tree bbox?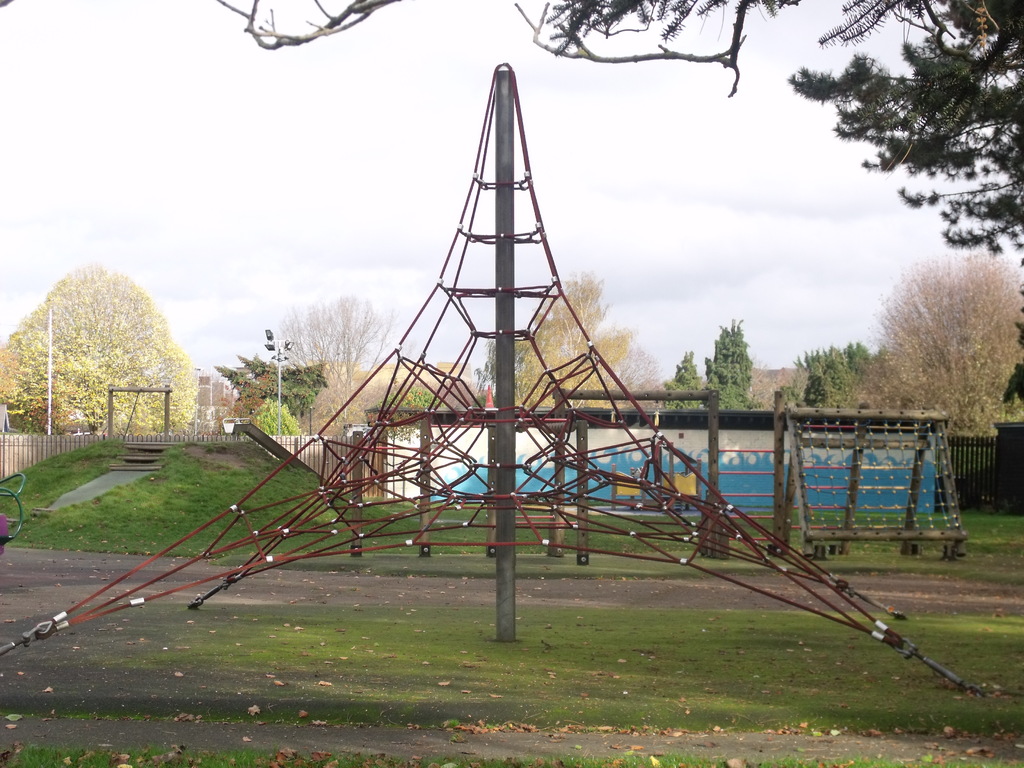
{"left": 273, "top": 295, "right": 406, "bottom": 459}
